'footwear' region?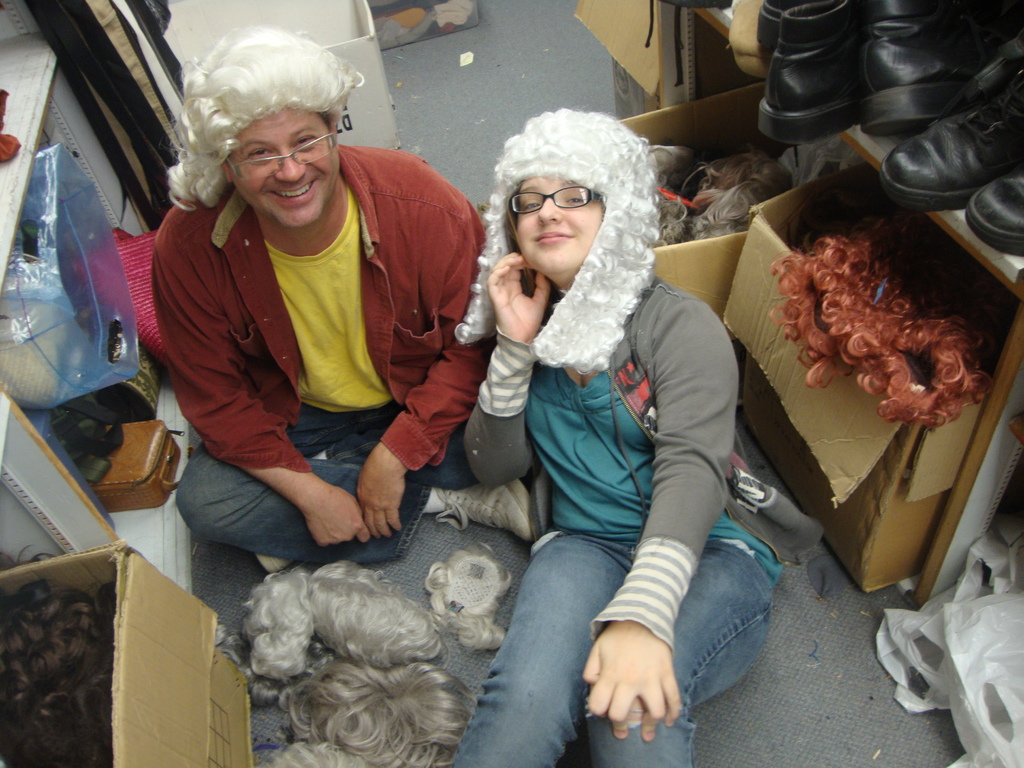
<region>428, 472, 539, 545</region>
